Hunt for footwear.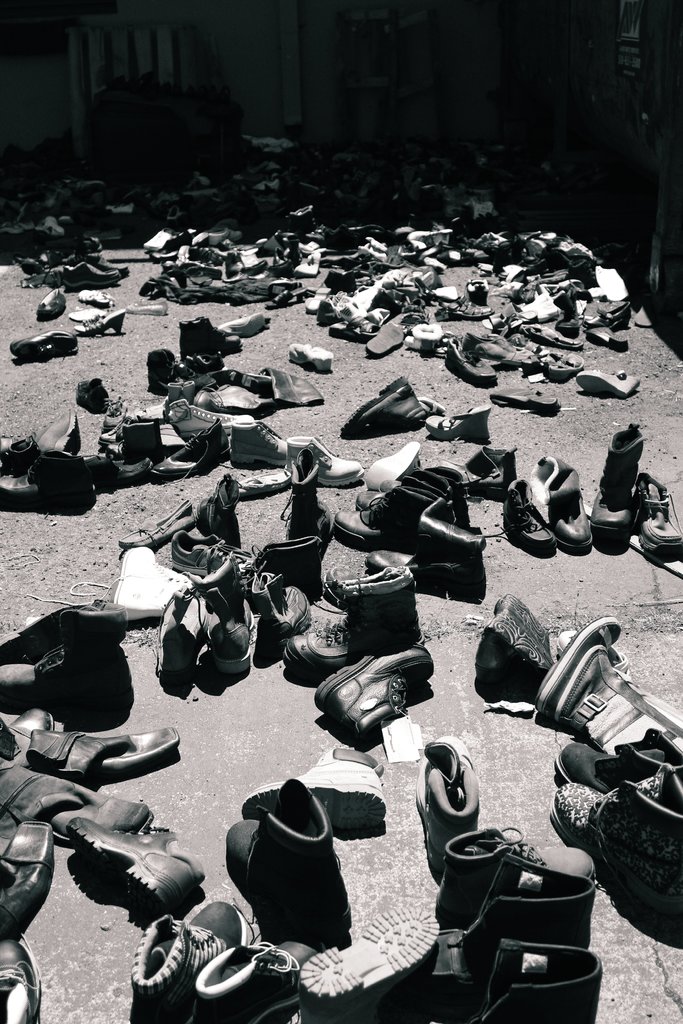
Hunted down at bbox=(588, 424, 647, 535).
